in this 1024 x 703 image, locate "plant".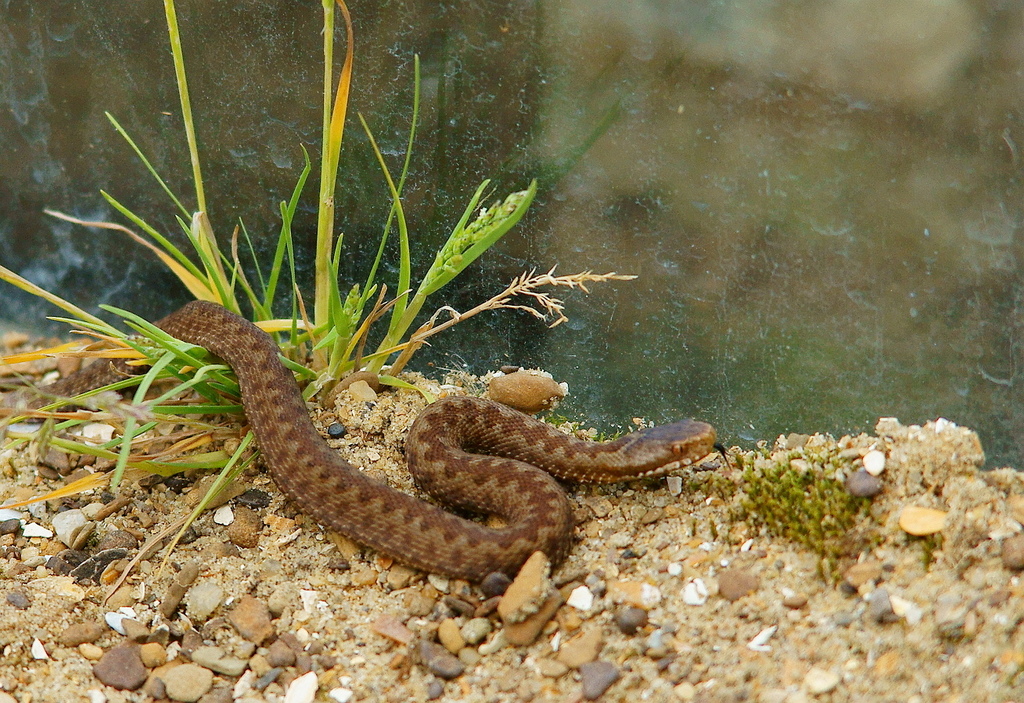
Bounding box: rect(0, 0, 638, 605).
